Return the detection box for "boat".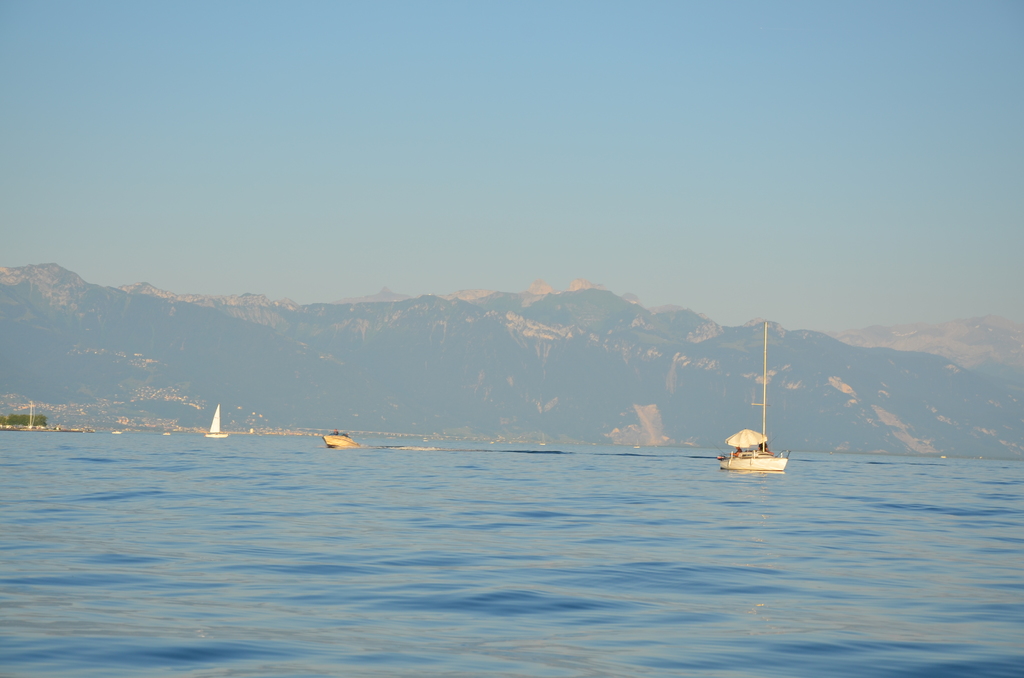
[320,435,361,449].
